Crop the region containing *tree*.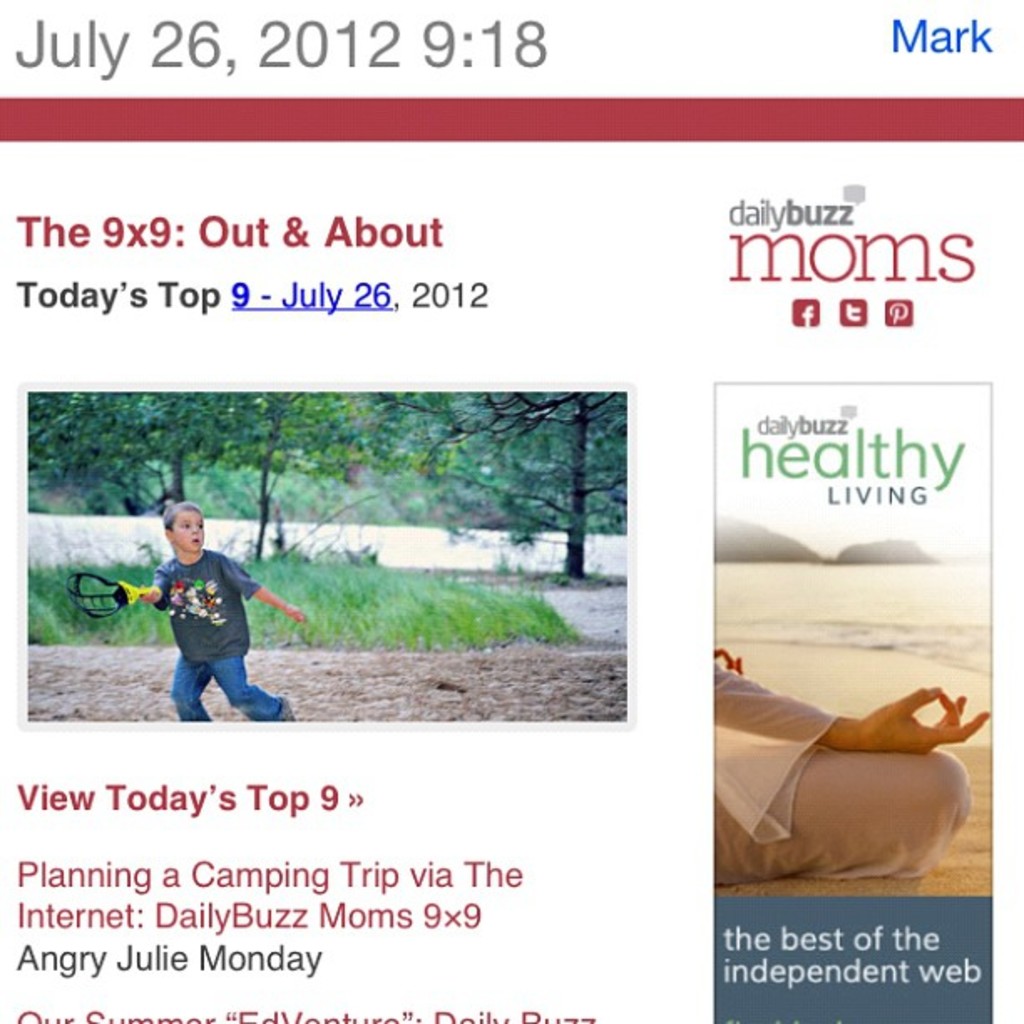
Crop region: <box>392,387,619,465</box>.
